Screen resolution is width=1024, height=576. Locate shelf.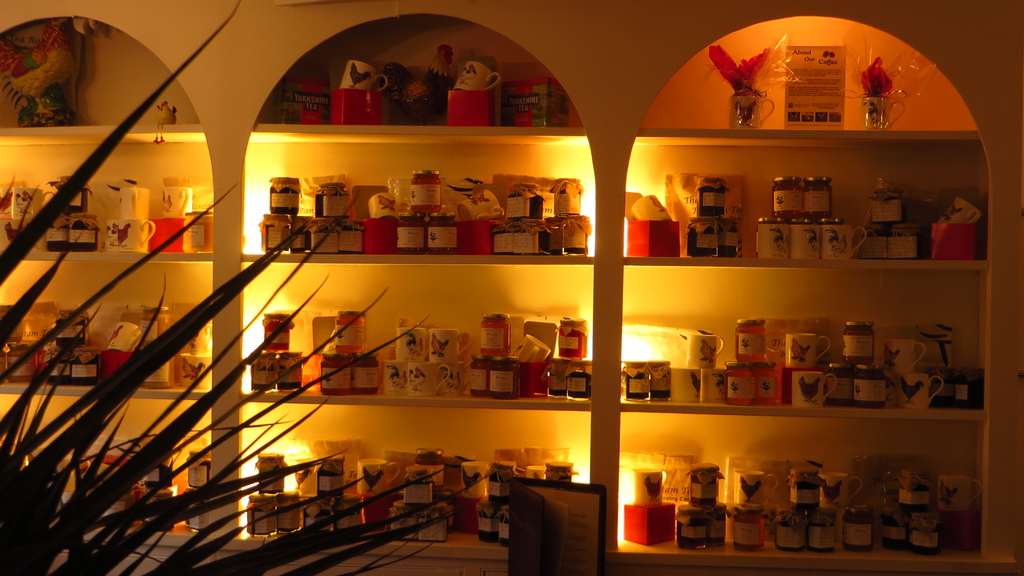
{"x1": 22, "y1": 498, "x2": 198, "y2": 575}.
